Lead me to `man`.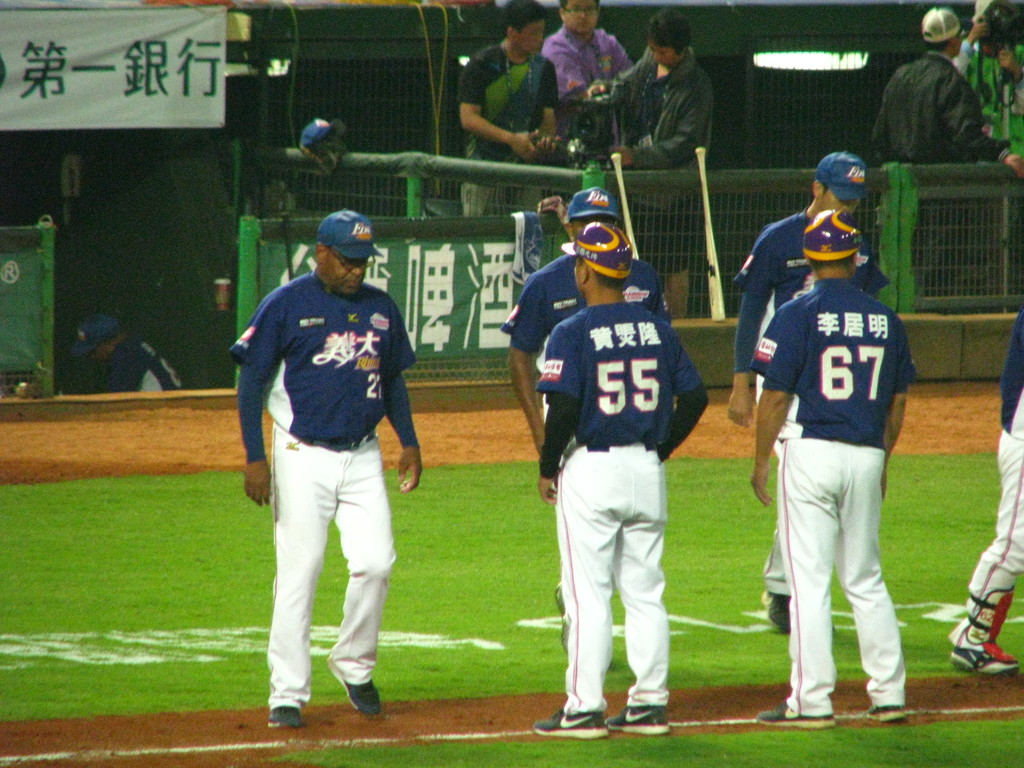
Lead to l=748, t=211, r=918, b=726.
